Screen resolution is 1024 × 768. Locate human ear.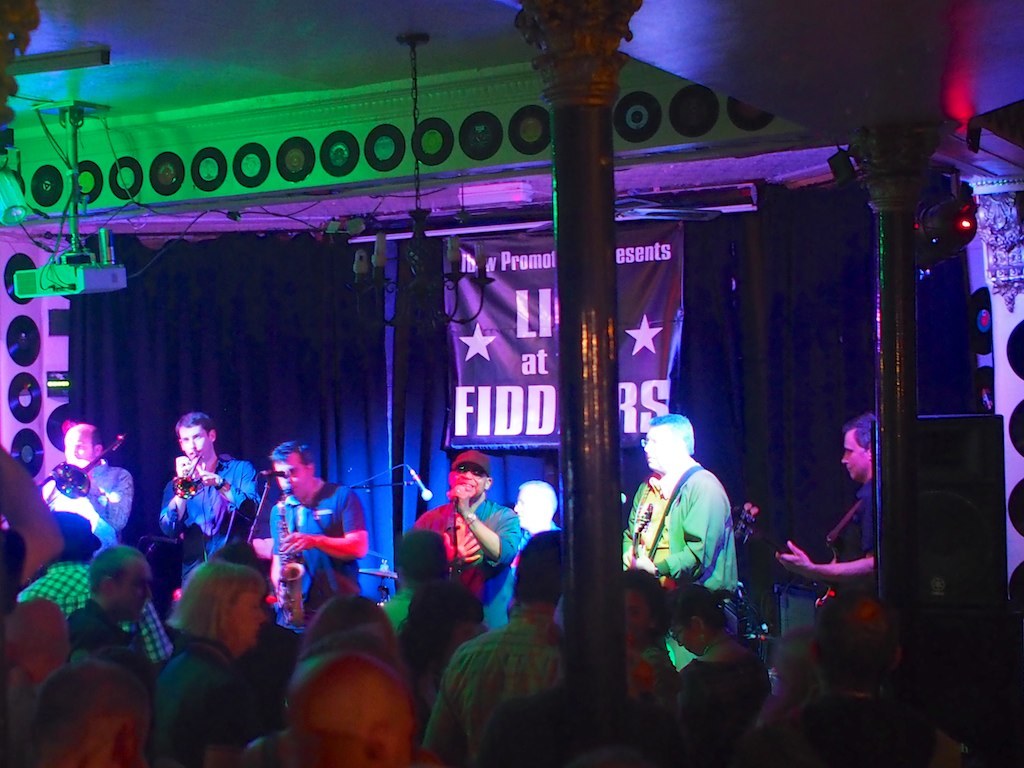
311:463:315:470.
